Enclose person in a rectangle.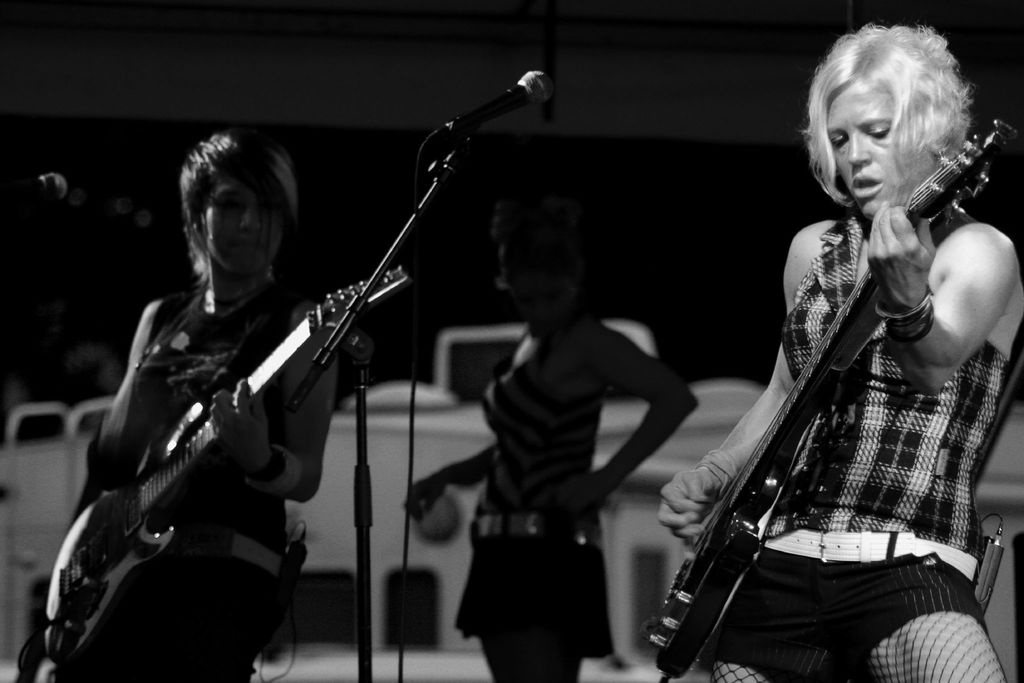
14,133,339,682.
